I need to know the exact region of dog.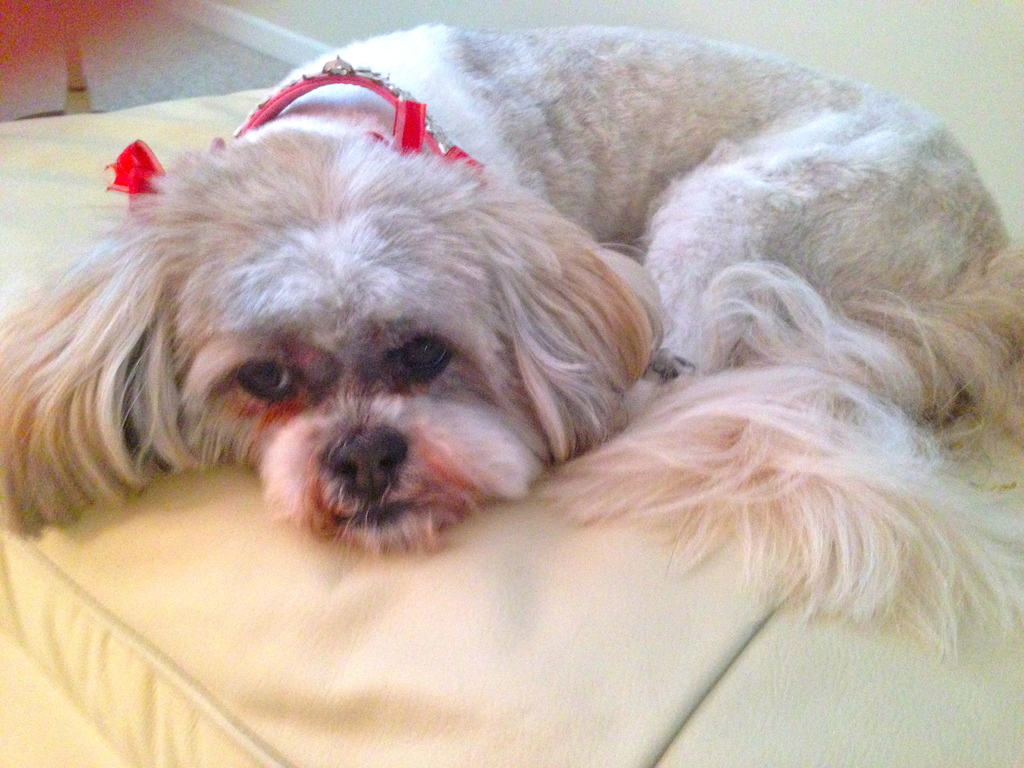
Region: (0,23,1023,663).
